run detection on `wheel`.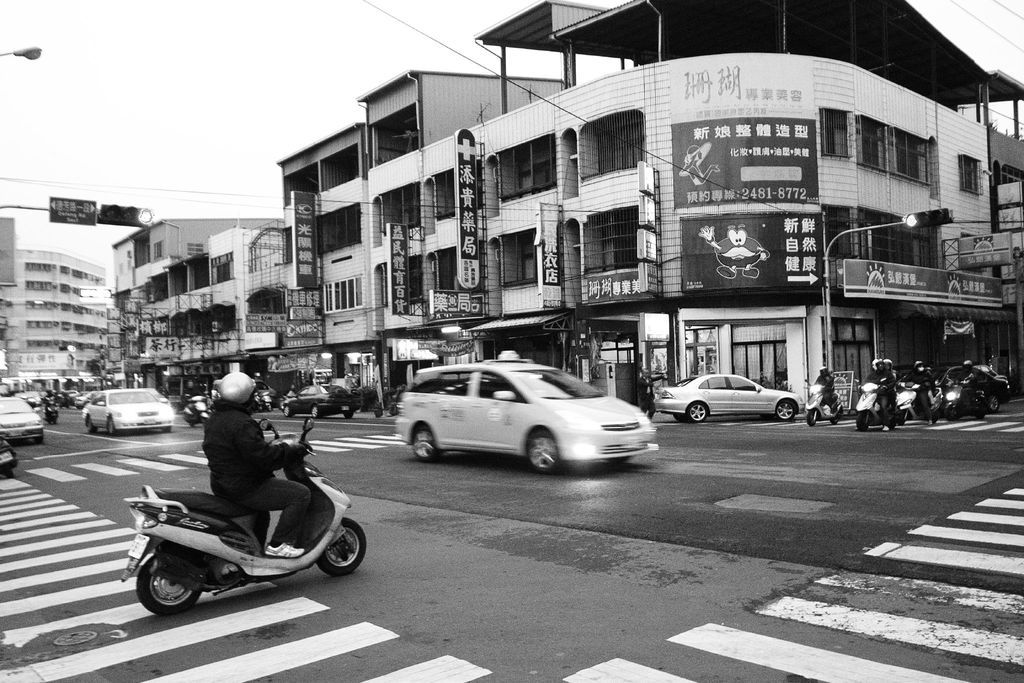
Result: 775 400 796 420.
